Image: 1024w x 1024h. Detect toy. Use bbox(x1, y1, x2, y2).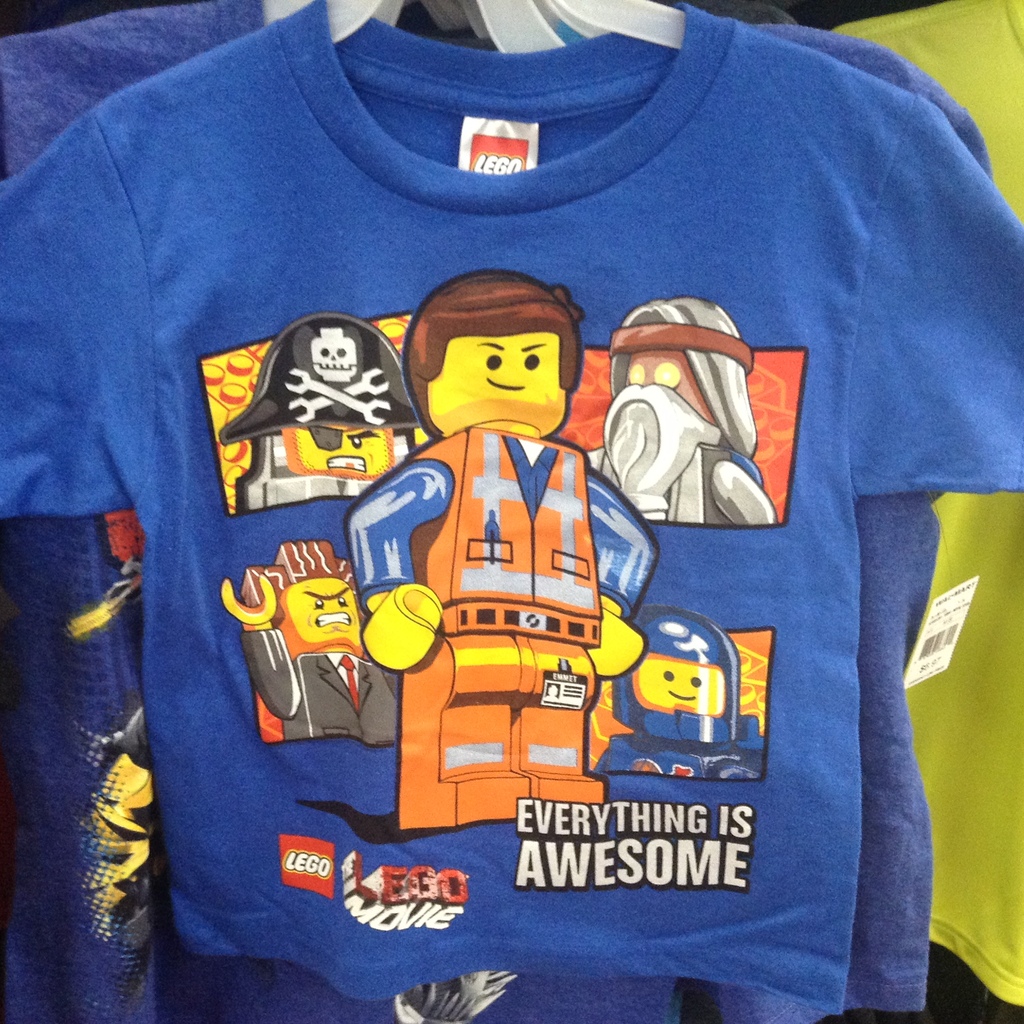
bbox(225, 308, 425, 525).
